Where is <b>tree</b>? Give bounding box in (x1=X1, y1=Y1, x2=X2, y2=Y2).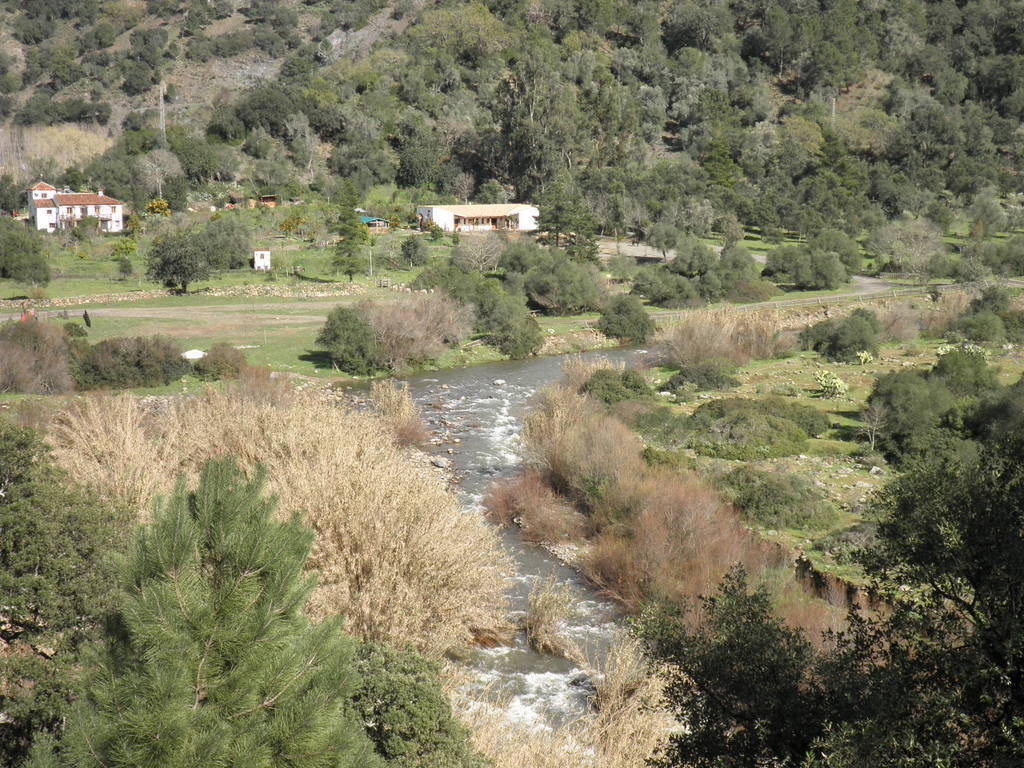
(x1=268, y1=4, x2=297, y2=37).
